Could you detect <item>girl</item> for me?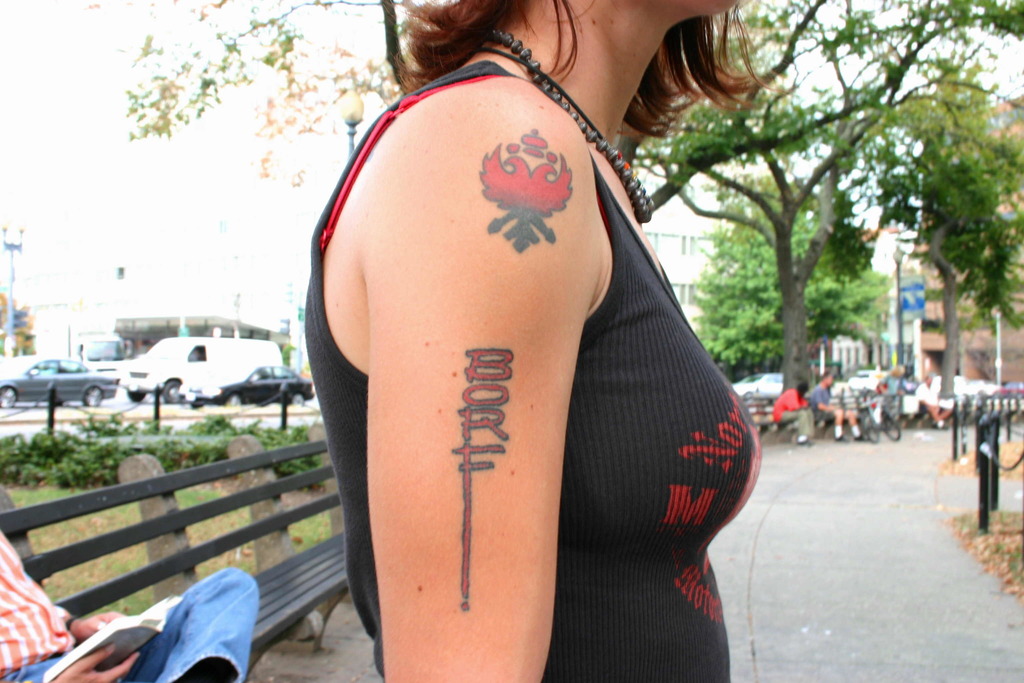
Detection result: box=[301, 0, 764, 682].
